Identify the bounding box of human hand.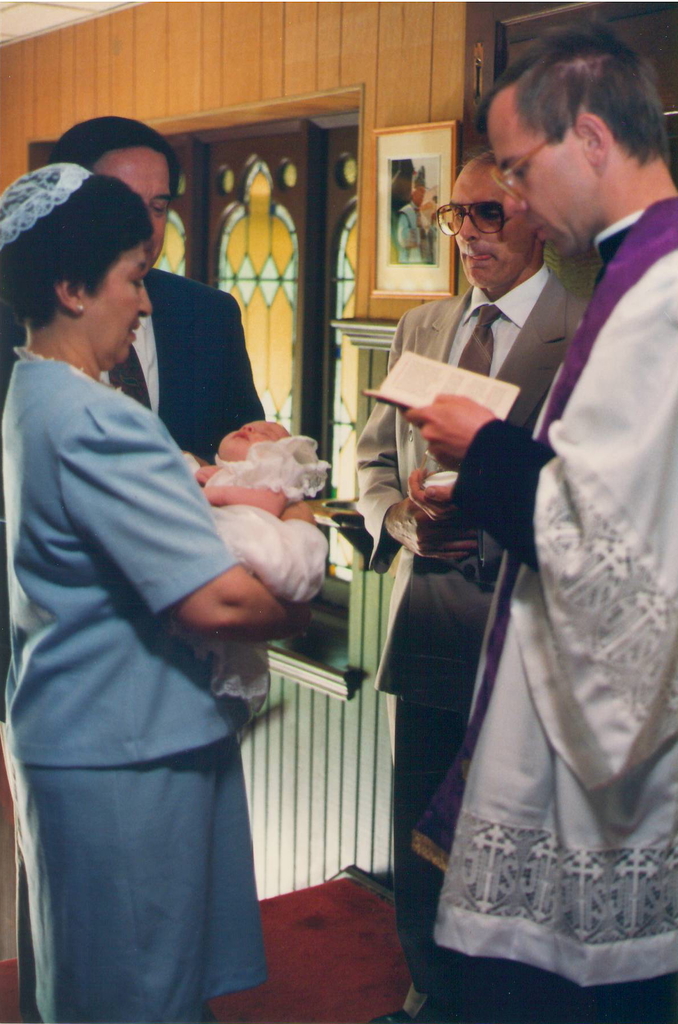
[404, 388, 497, 468].
